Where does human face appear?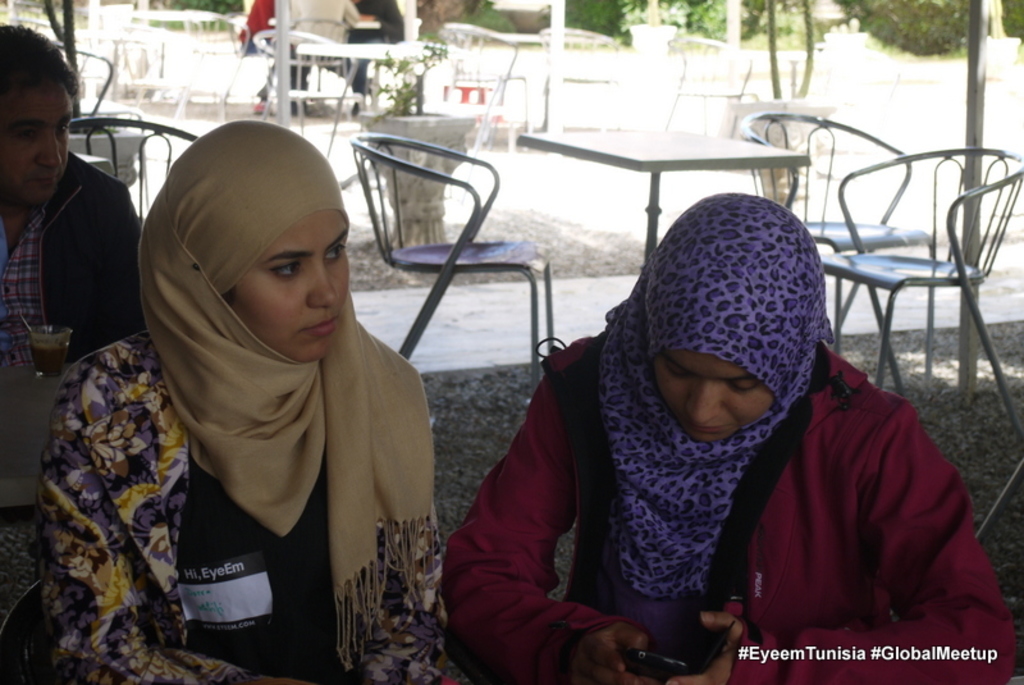
Appears at Rect(0, 74, 73, 206).
